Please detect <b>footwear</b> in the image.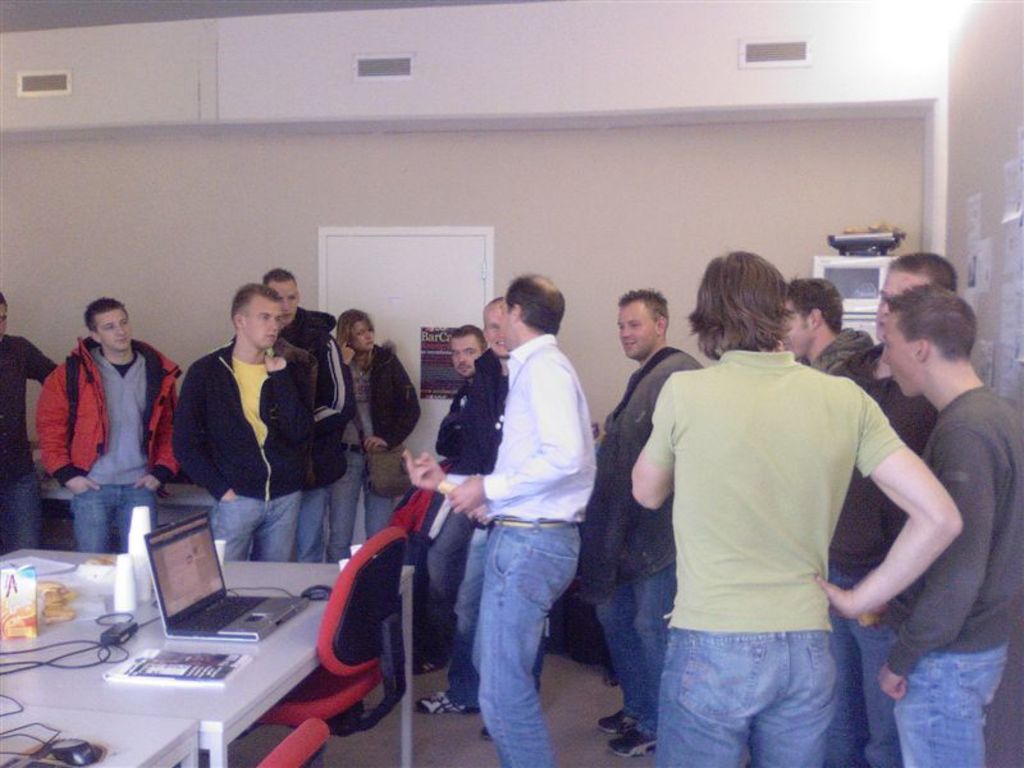
(left=413, top=690, right=483, bottom=717).
